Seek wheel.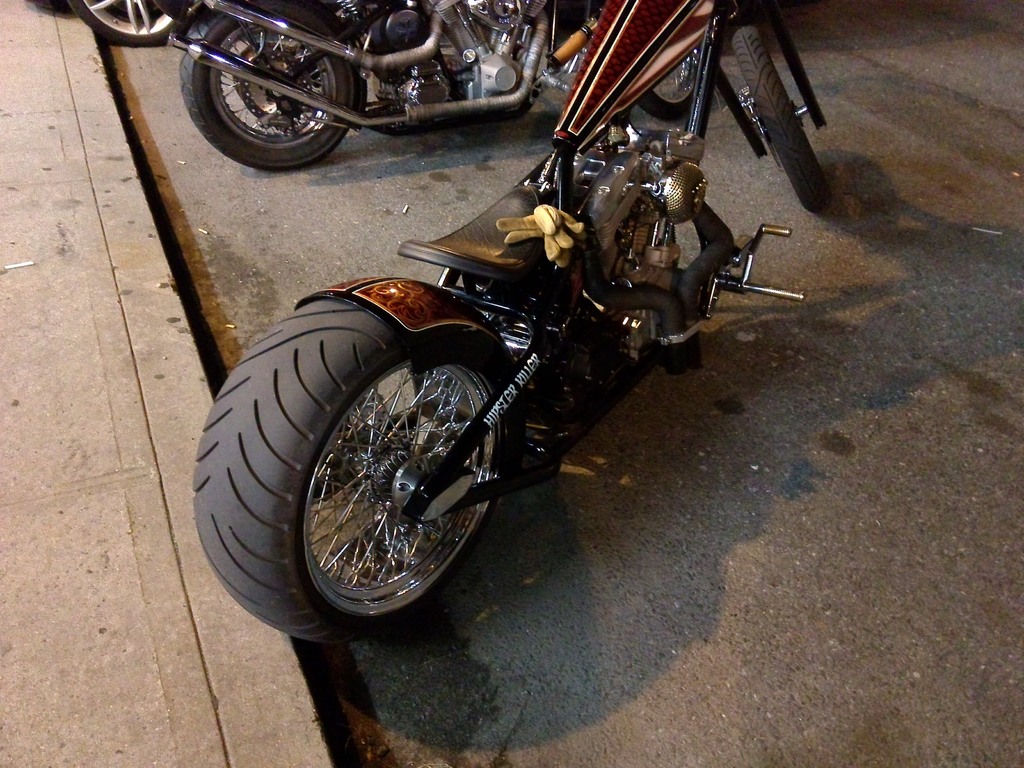
[639,49,700,124].
